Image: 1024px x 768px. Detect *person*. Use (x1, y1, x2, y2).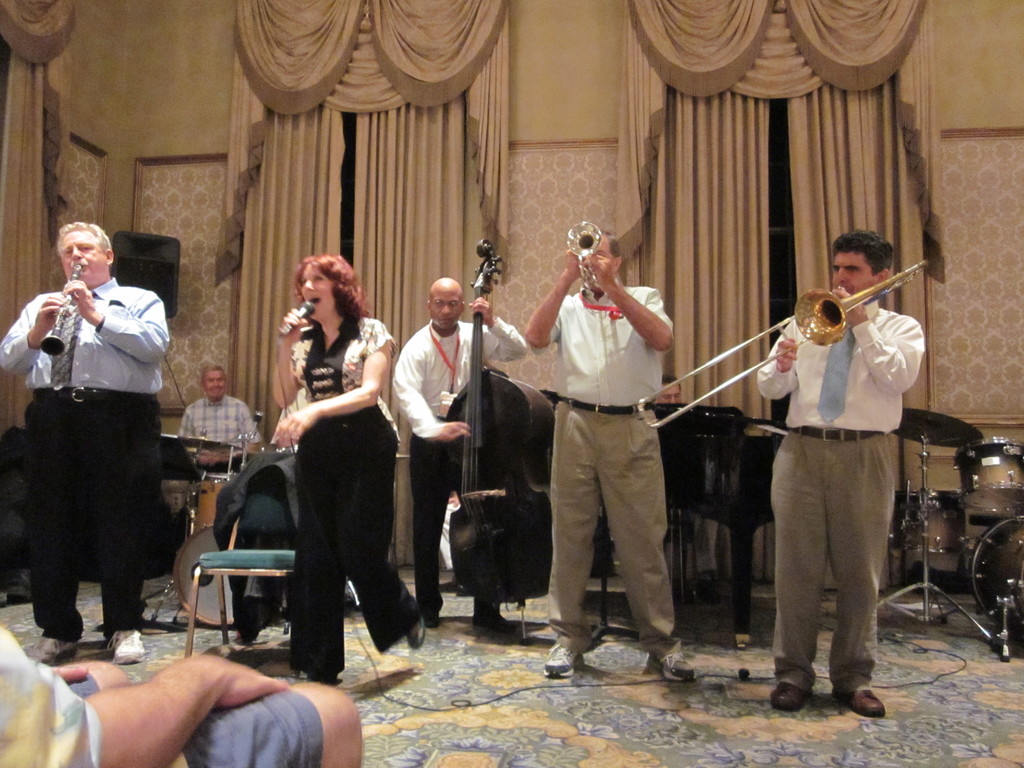
(524, 230, 700, 681).
